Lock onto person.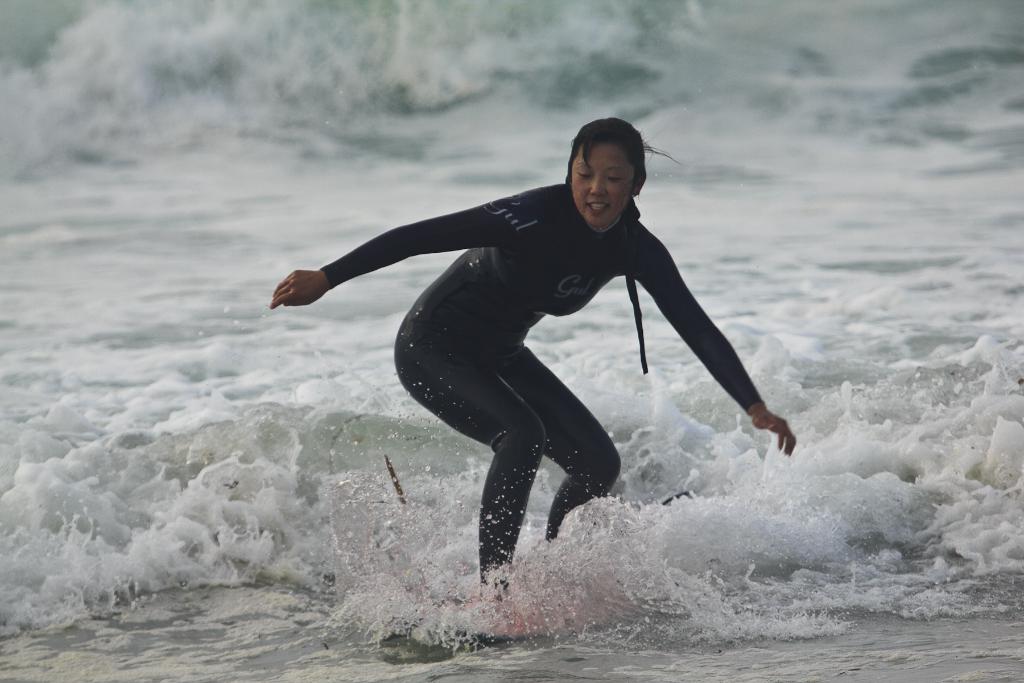
Locked: box=[266, 119, 792, 625].
